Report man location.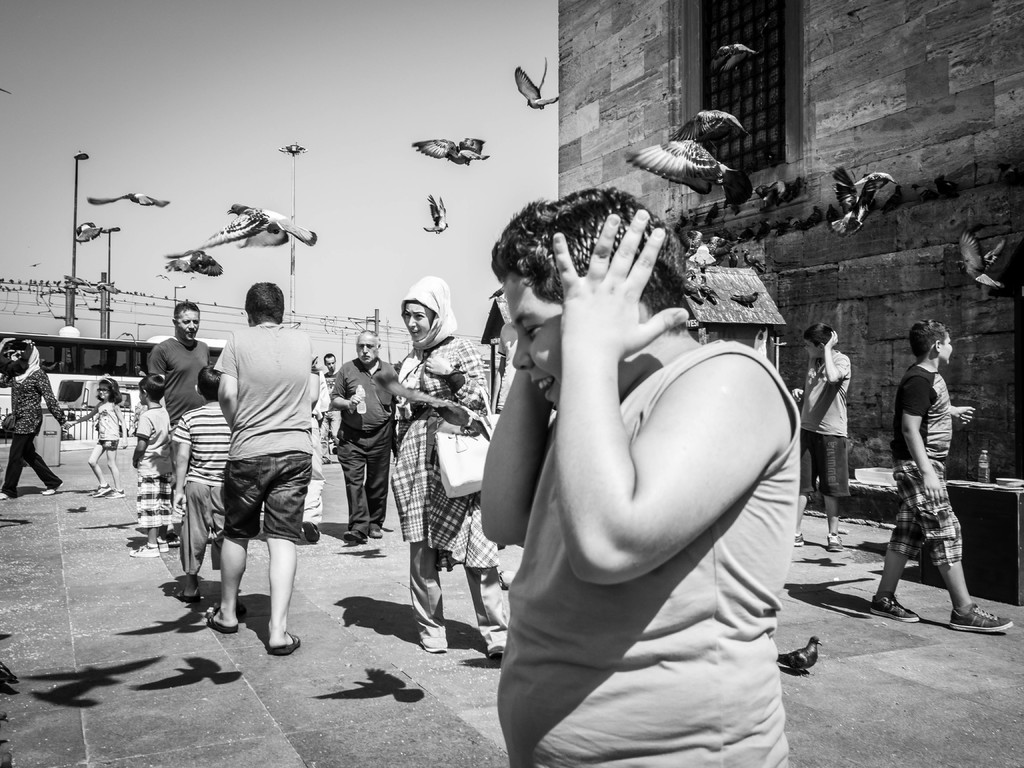
Report: rect(145, 300, 215, 426).
